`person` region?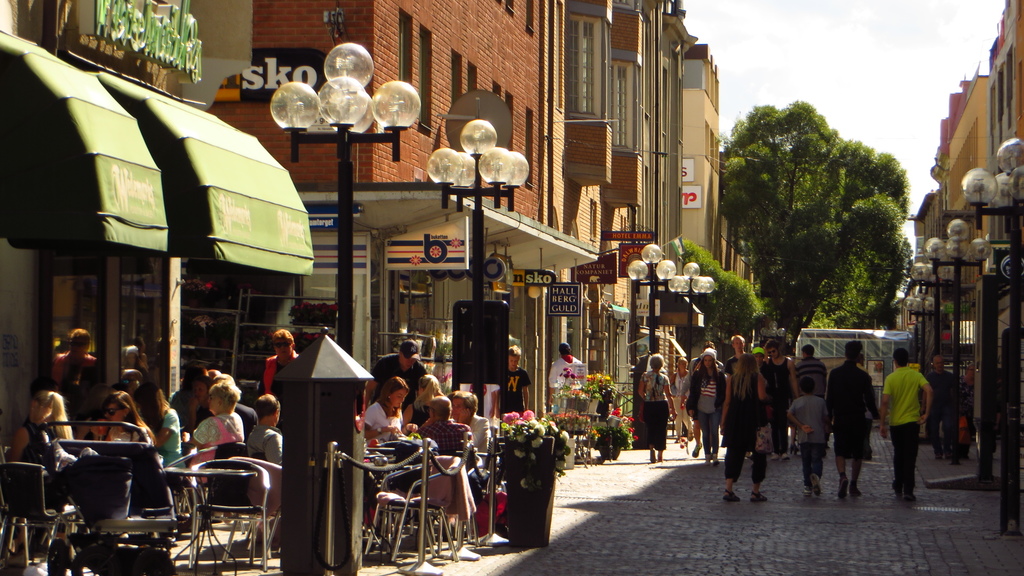
[544,341,585,415]
